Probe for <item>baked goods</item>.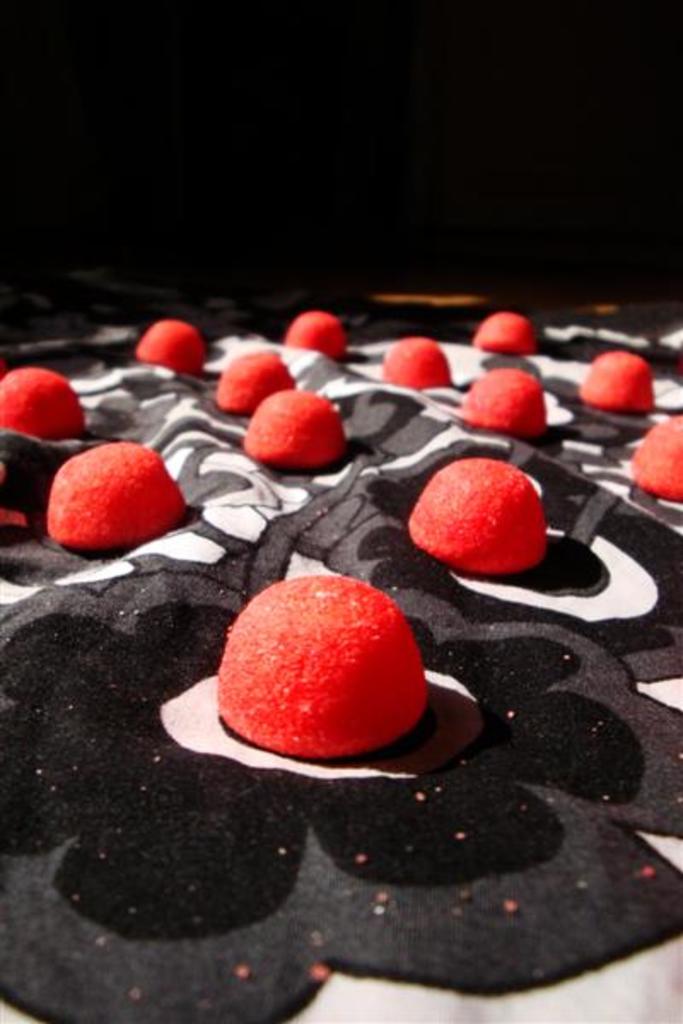
Probe result: <bbox>0, 304, 681, 1022</bbox>.
